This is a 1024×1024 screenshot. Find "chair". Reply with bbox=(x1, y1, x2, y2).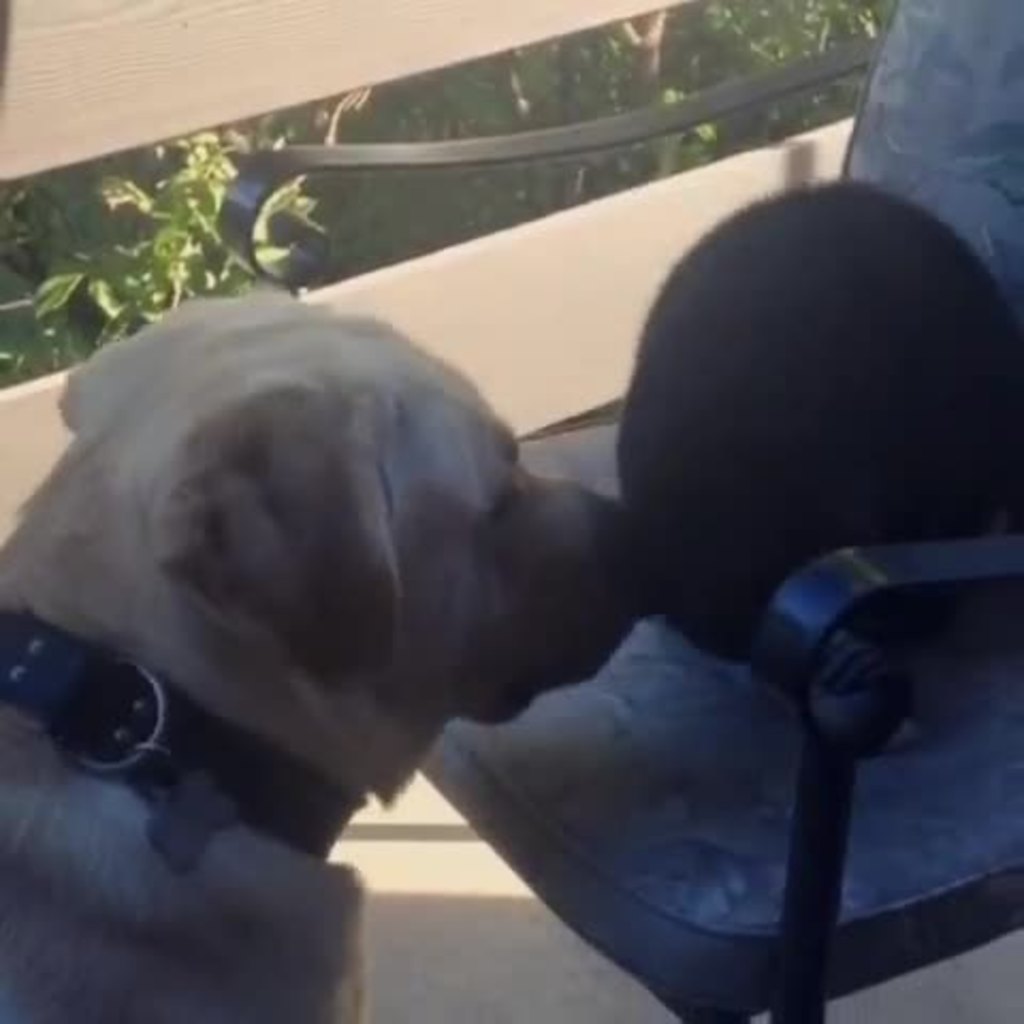
bbox=(213, 0, 1022, 1022).
